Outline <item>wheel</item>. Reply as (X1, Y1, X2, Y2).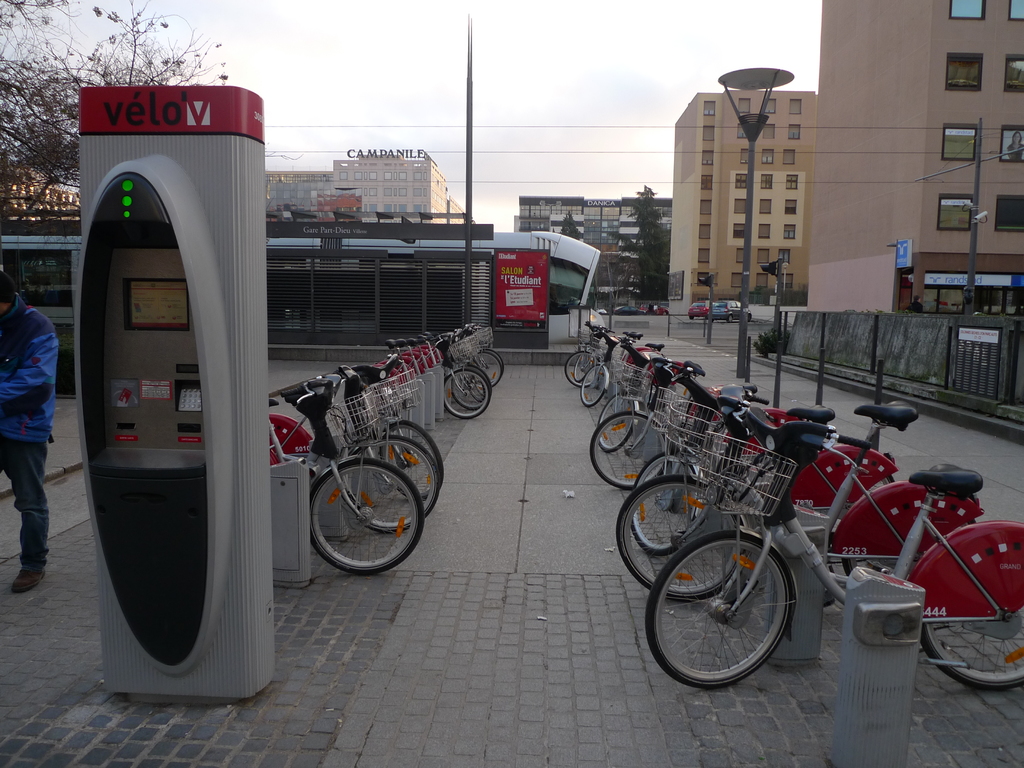
(575, 362, 604, 413).
